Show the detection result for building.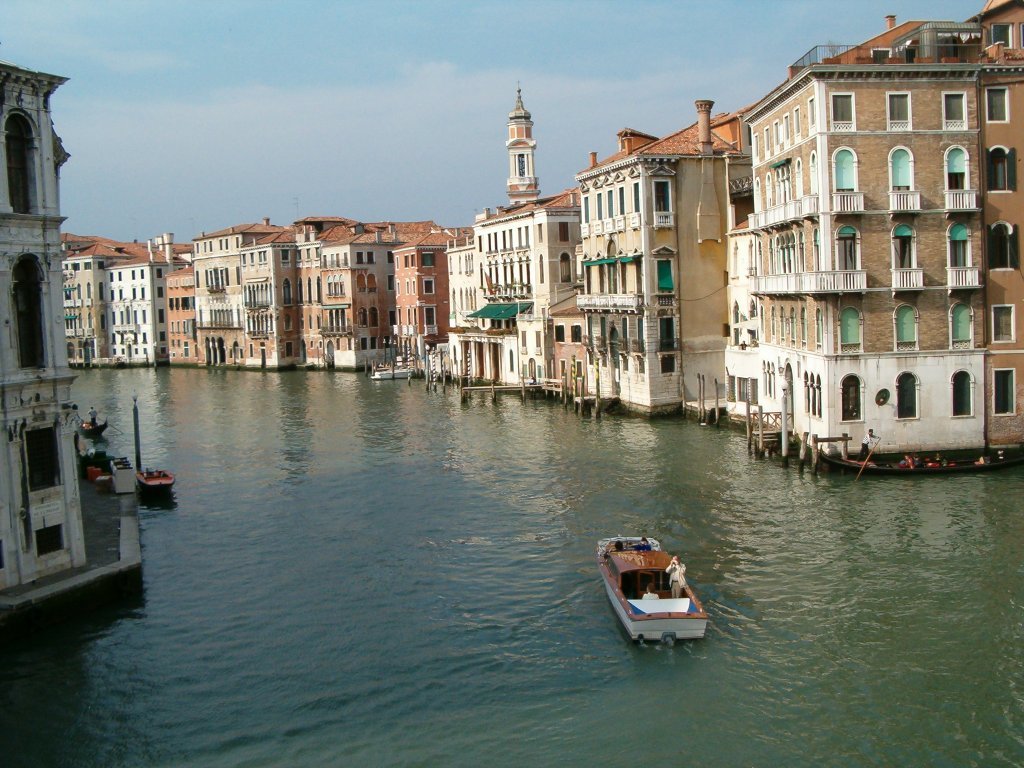
bbox=[455, 188, 568, 386].
